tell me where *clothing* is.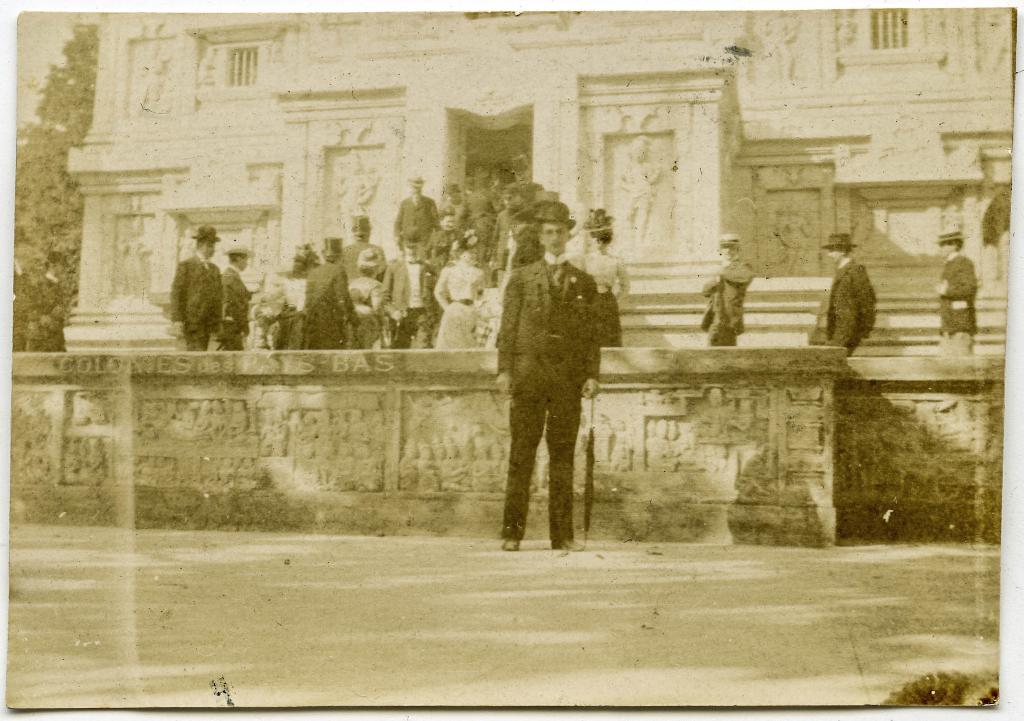
*clothing* is at (494,255,602,543).
